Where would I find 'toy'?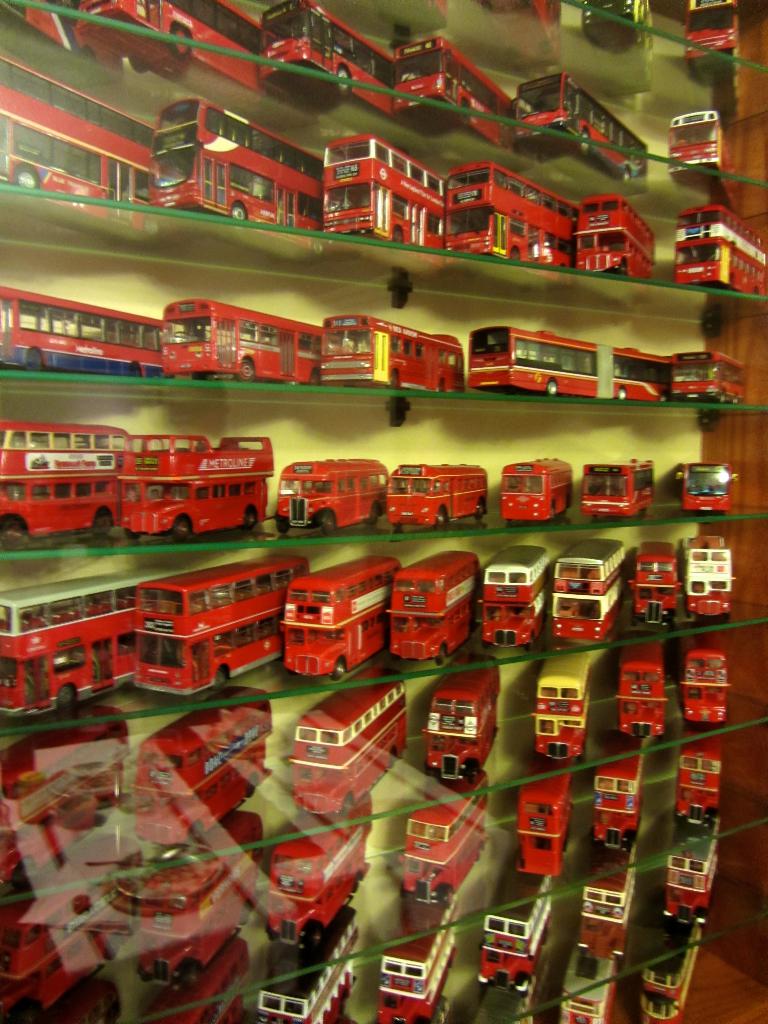
At rect(479, 852, 555, 986).
